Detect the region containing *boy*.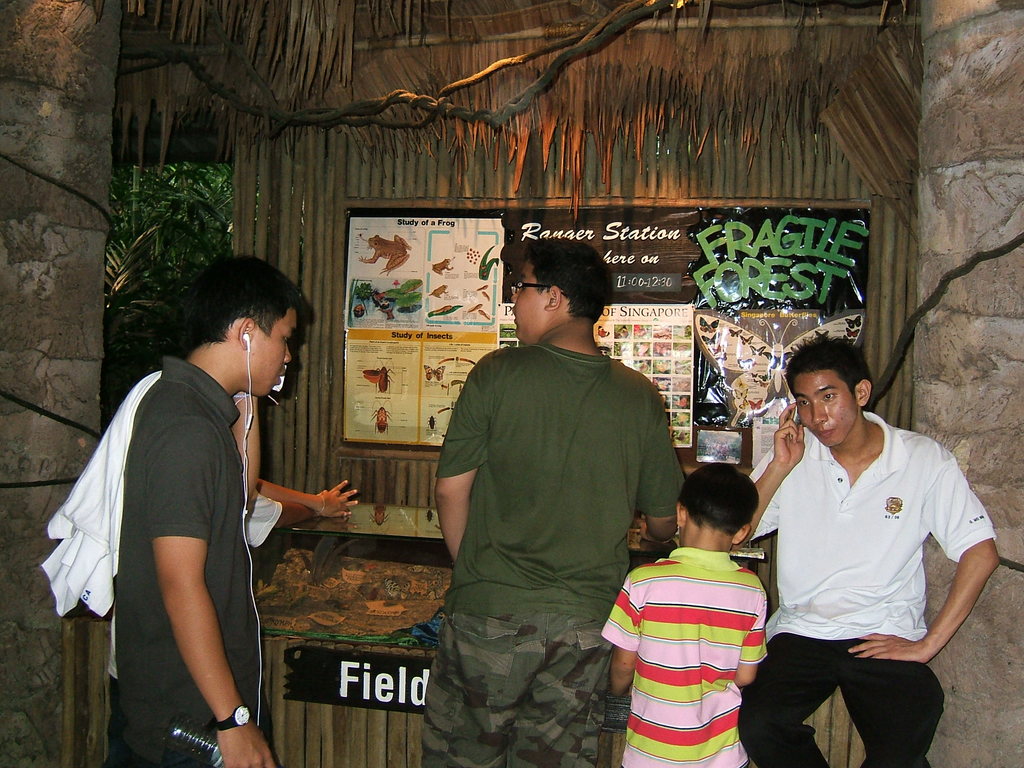
[729, 340, 998, 767].
